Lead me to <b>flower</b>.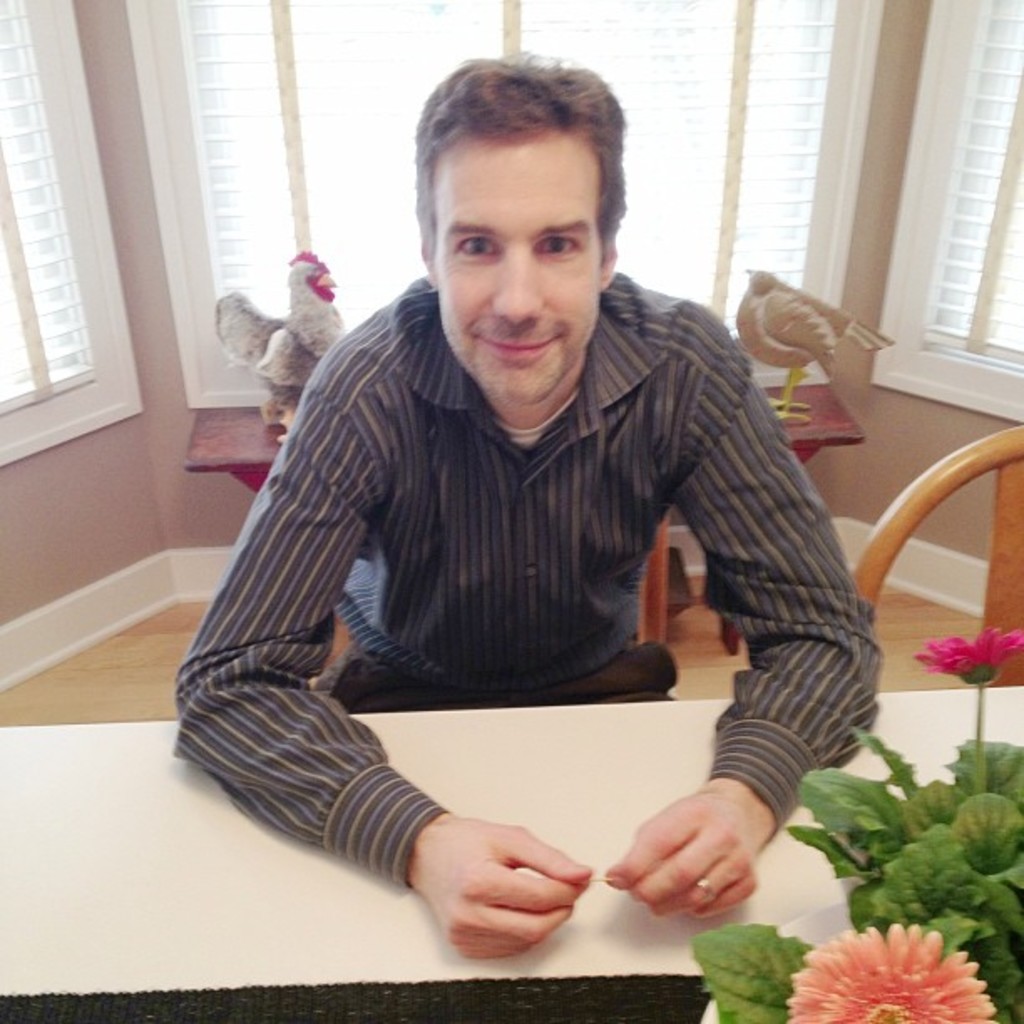
Lead to (907, 621, 1022, 689).
